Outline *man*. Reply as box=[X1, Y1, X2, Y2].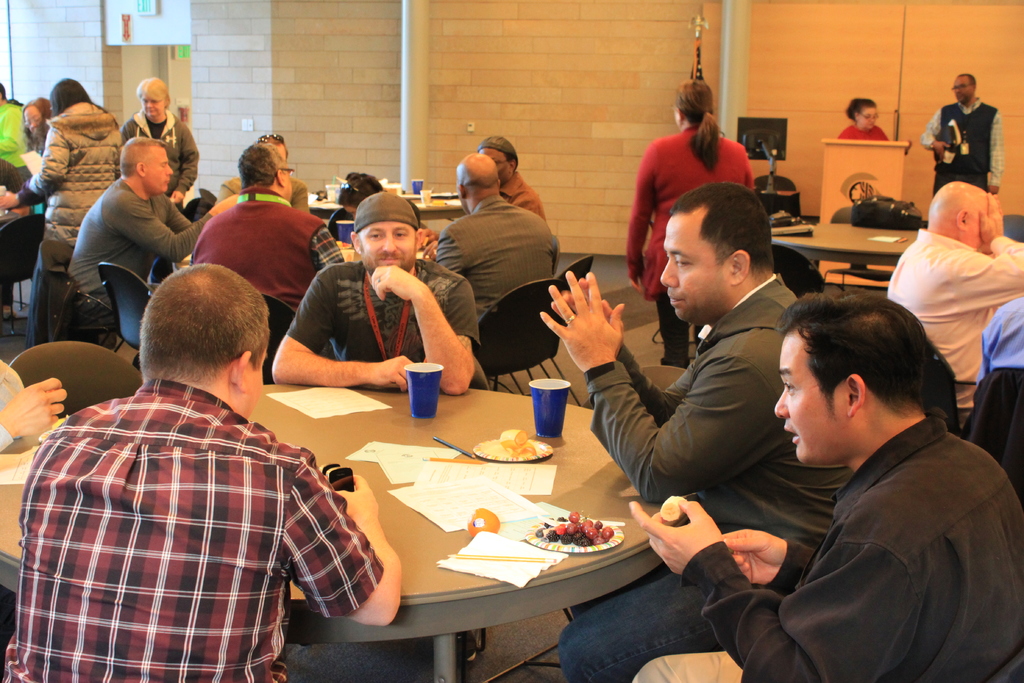
box=[267, 188, 483, 398].
